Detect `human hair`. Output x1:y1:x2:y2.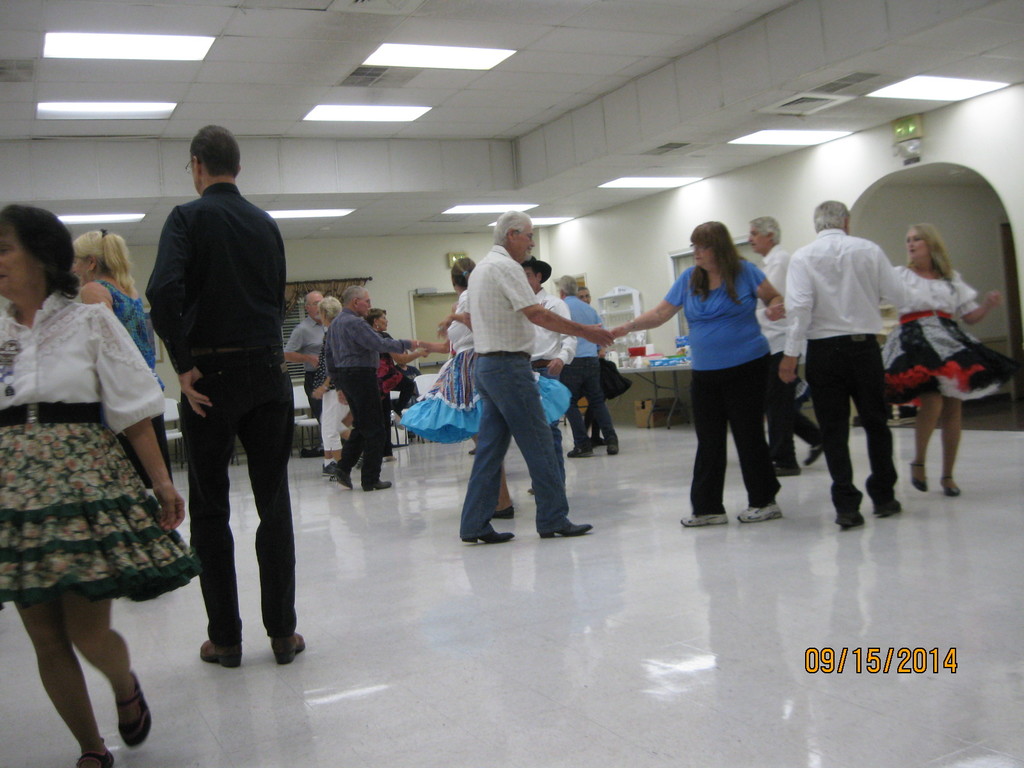
812:202:851:231.
